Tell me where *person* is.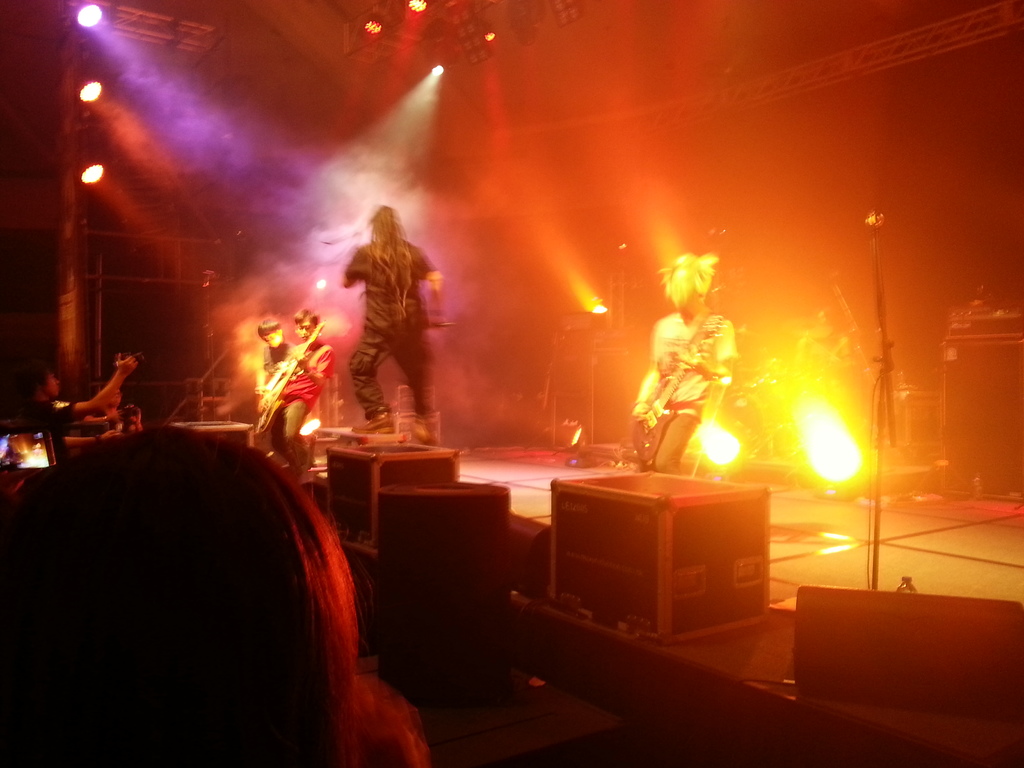
*person* is at <box>332,186,443,459</box>.
